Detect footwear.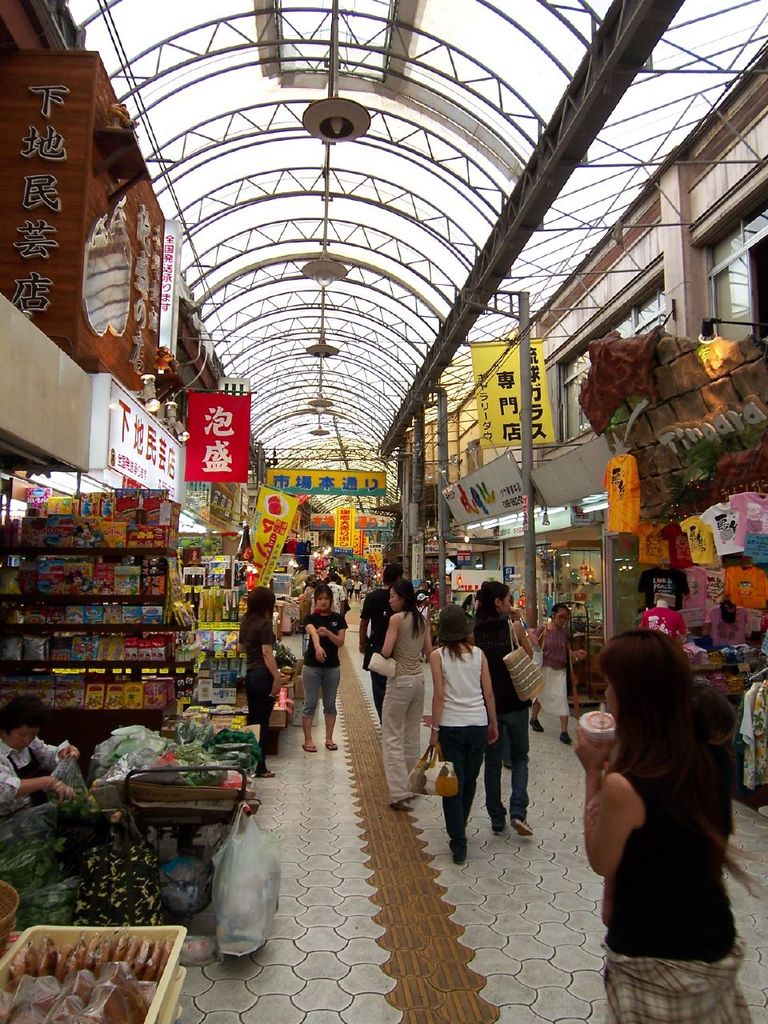
Detected at [left=305, top=742, right=322, bottom=755].
